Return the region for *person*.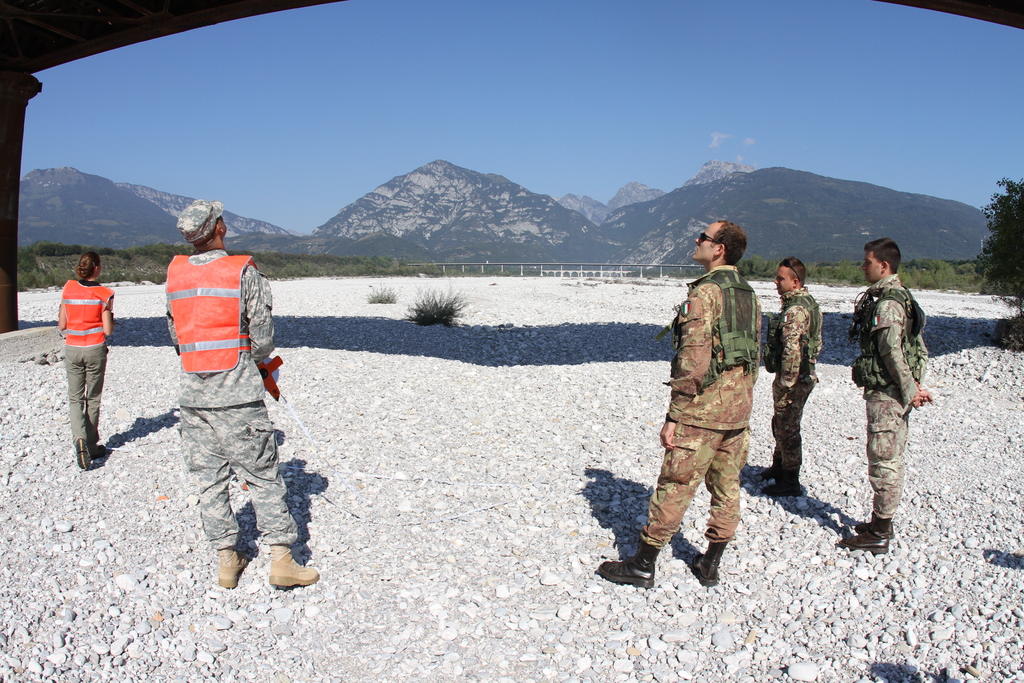
bbox=(836, 233, 934, 550).
